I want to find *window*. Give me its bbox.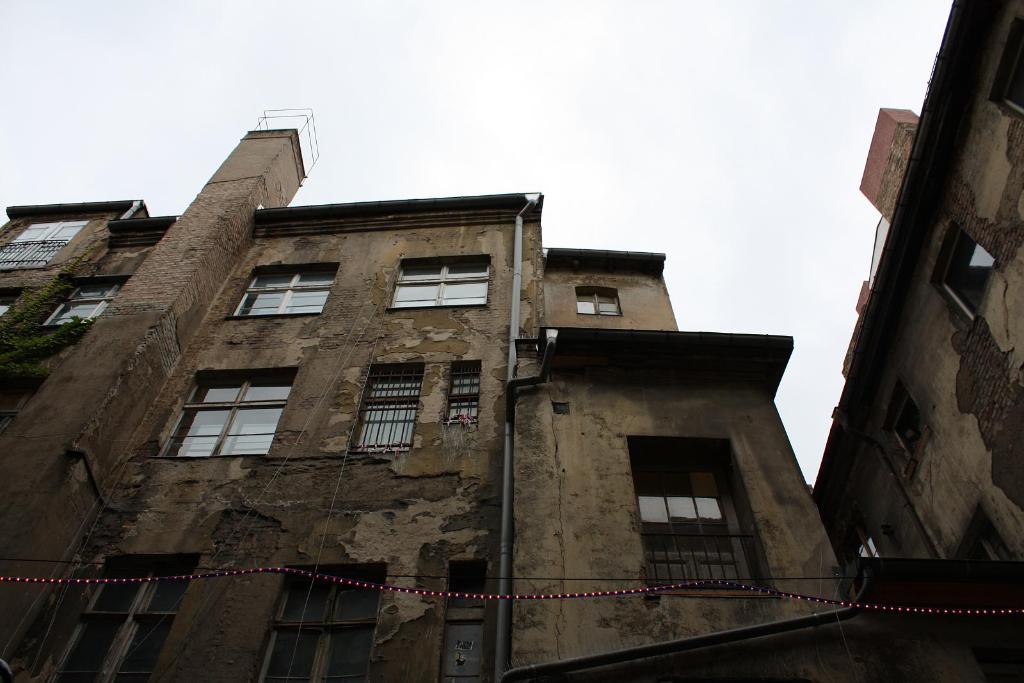
locate(578, 282, 618, 312).
